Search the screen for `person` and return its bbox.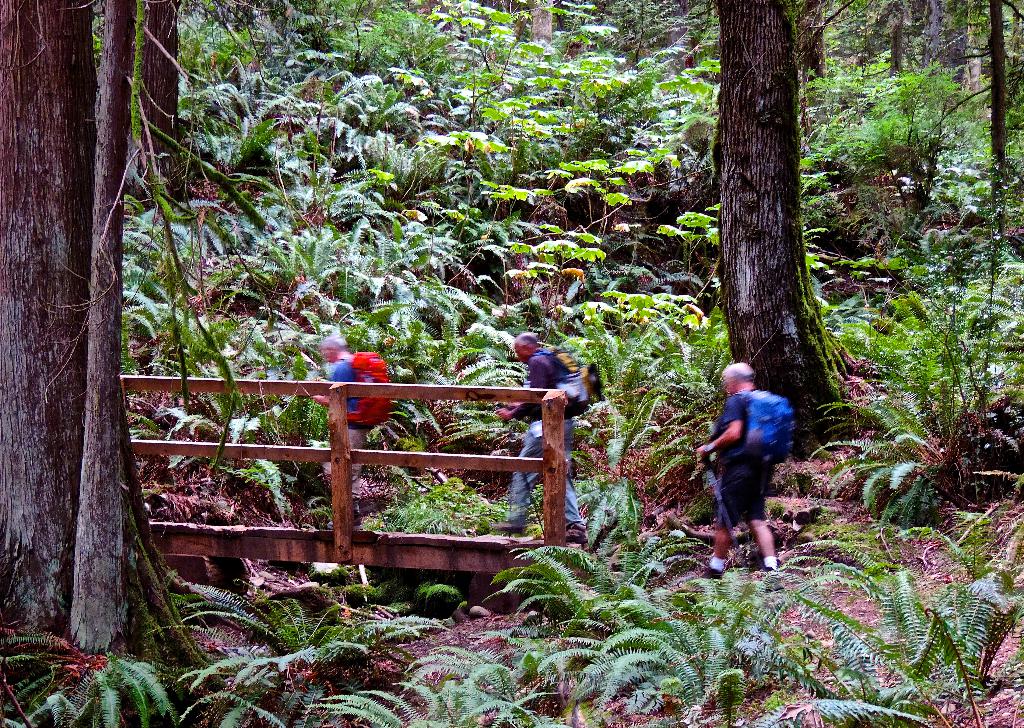
Found: [493, 332, 596, 542].
